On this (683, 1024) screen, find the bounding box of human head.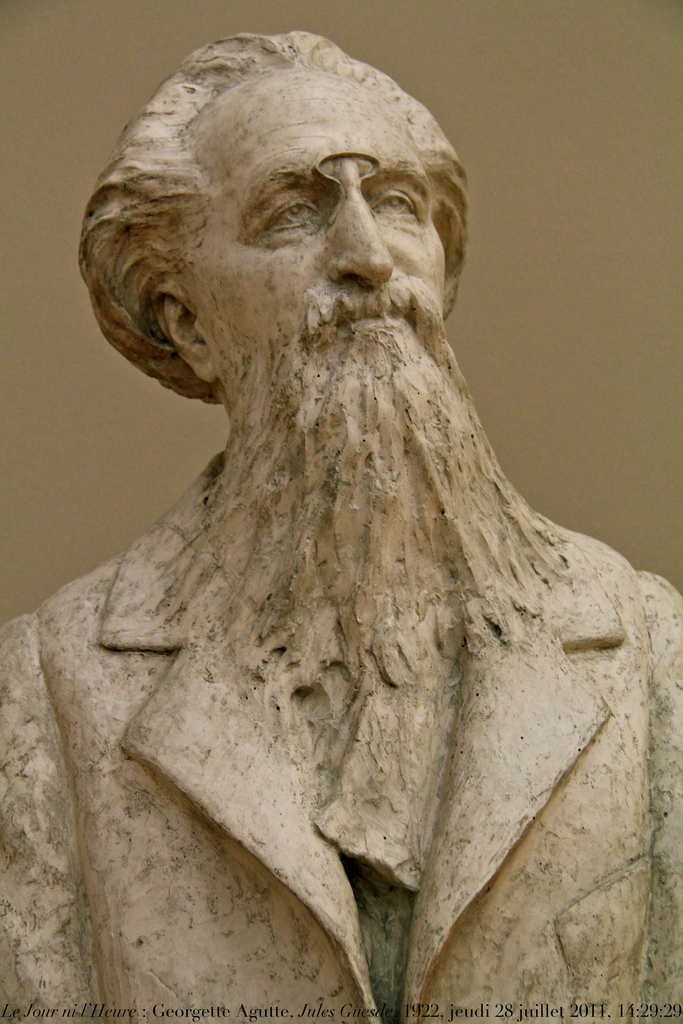
Bounding box: <box>72,29,470,699</box>.
